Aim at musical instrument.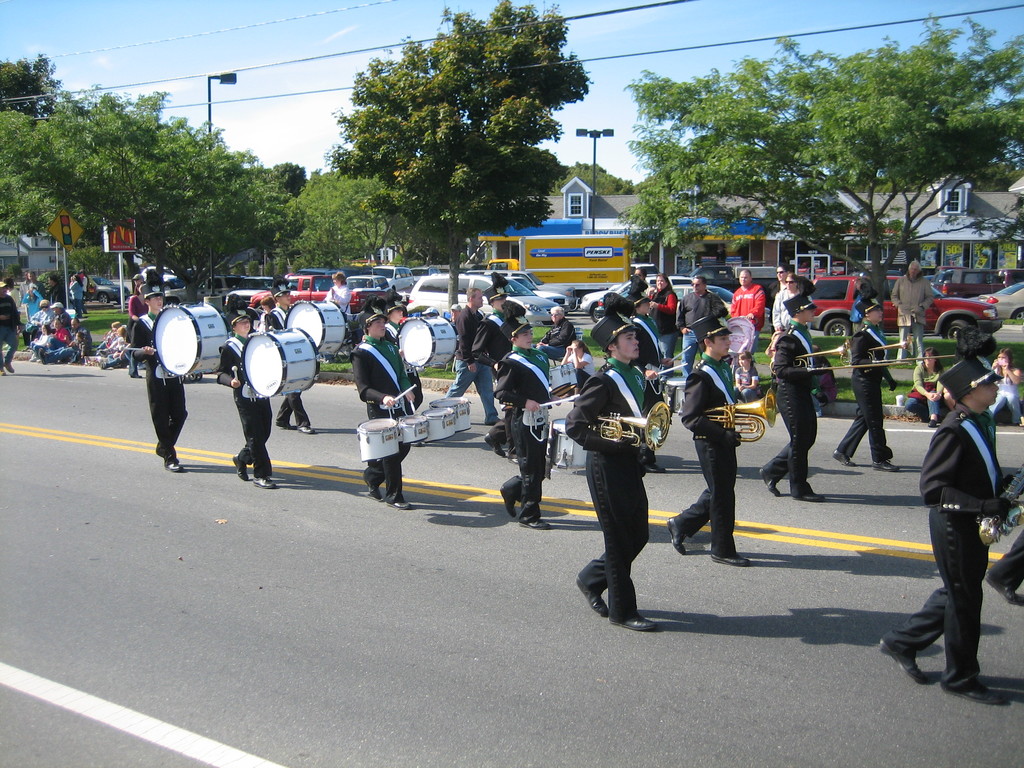
Aimed at [x1=700, y1=388, x2=778, y2=444].
